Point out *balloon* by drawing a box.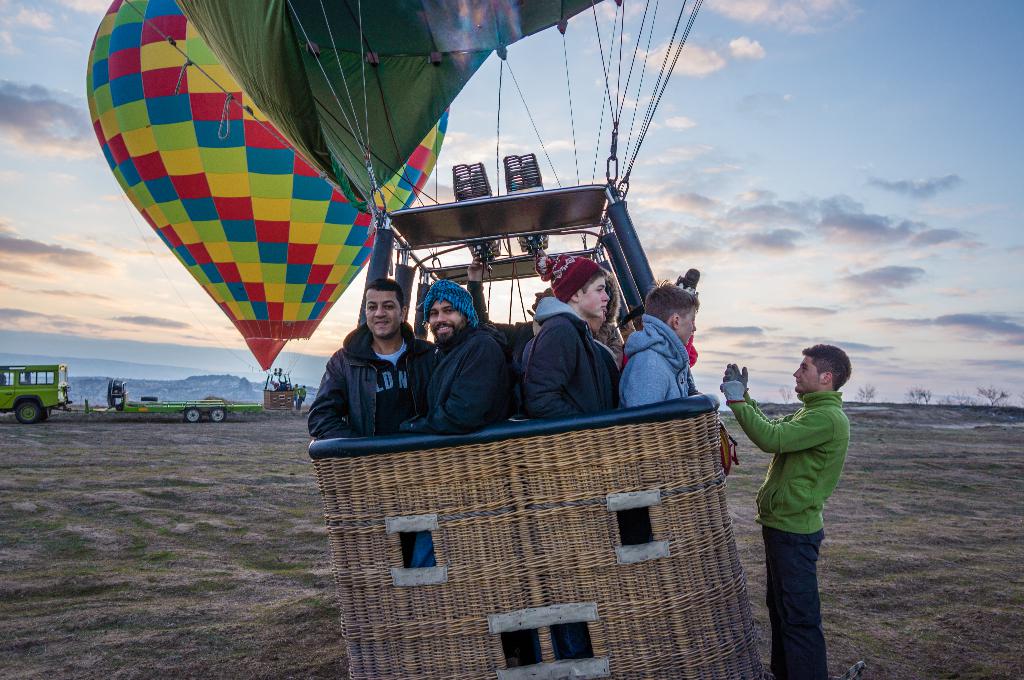
<bbox>178, 0, 620, 210</bbox>.
